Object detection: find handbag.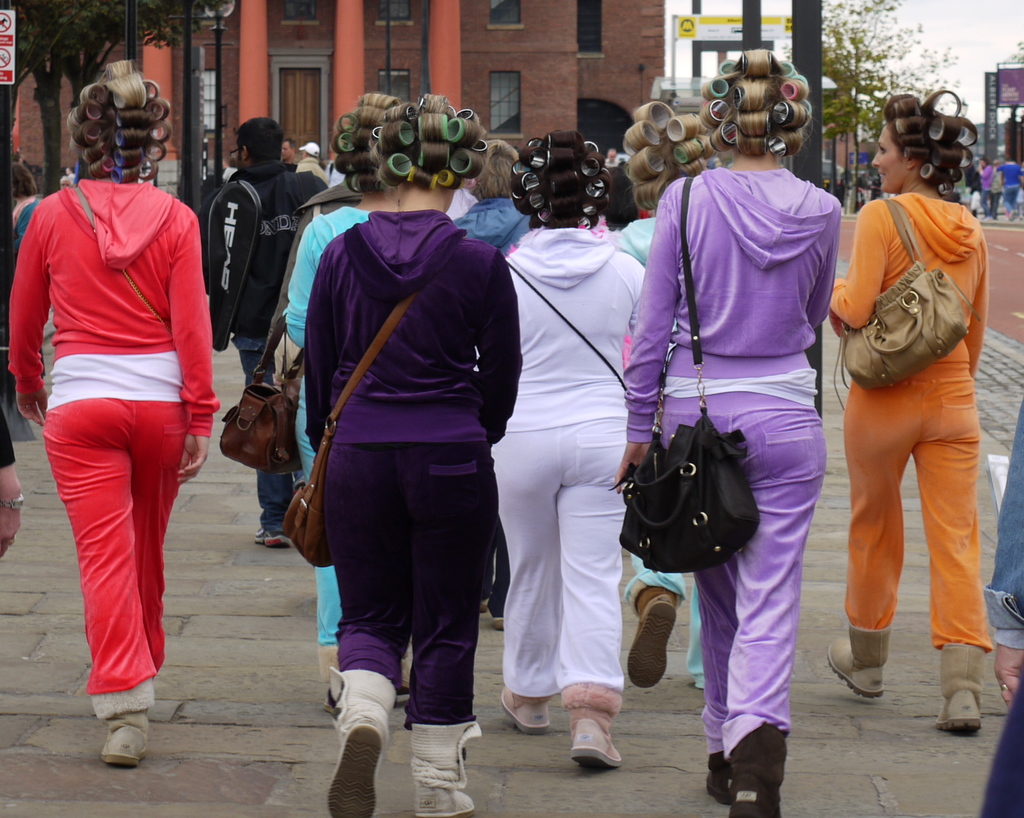
{"x1": 218, "y1": 332, "x2": 308, "y2": 473}.
